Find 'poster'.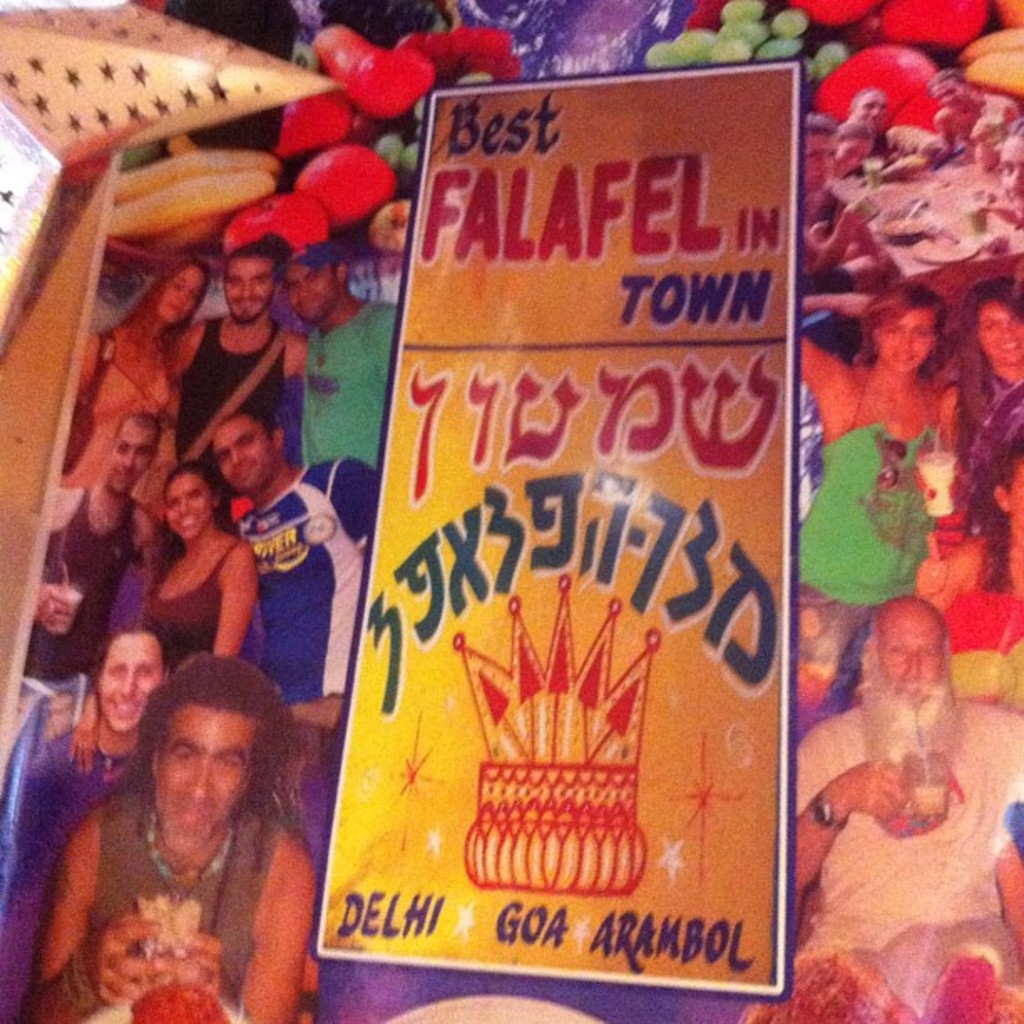
[0,0,1022,1022].
